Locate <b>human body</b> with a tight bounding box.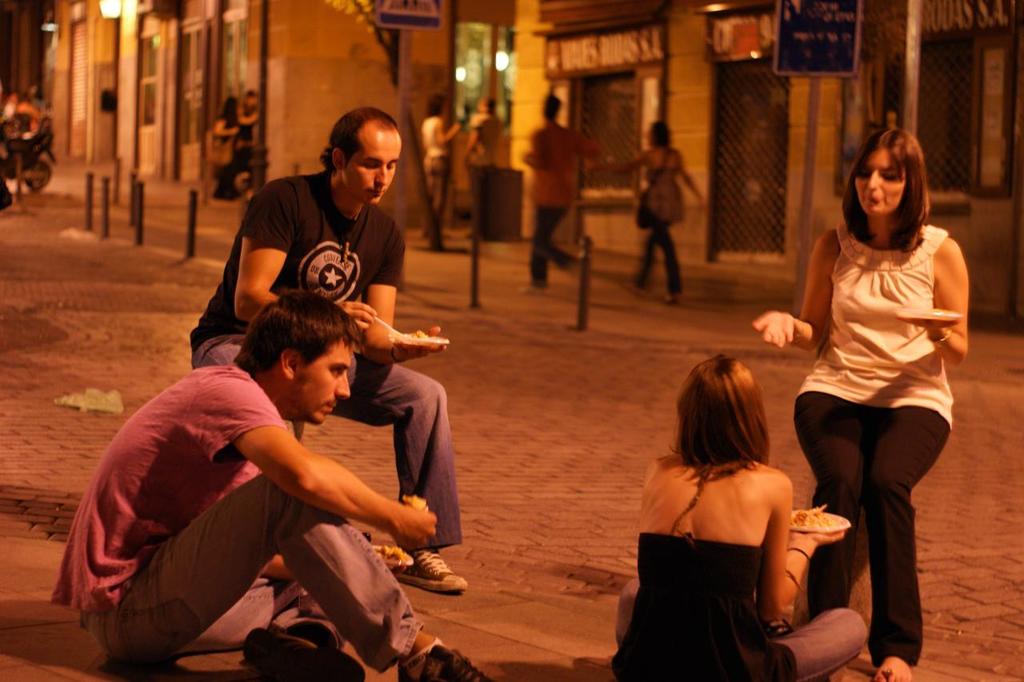
left=188, top=166, right=464, bottom=598.
